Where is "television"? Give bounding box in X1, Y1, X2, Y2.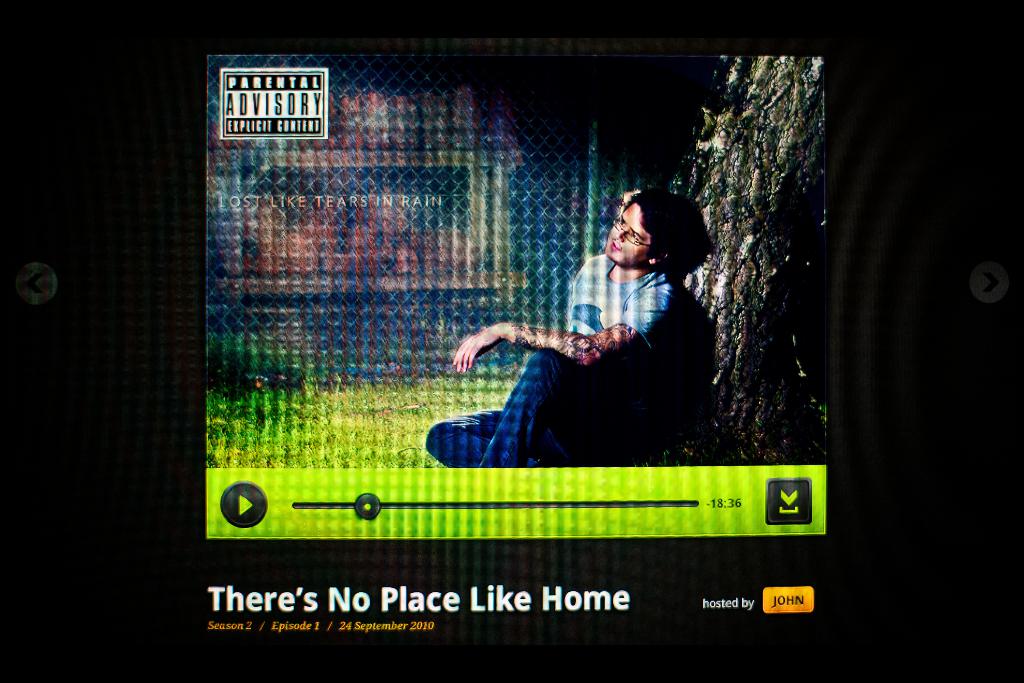
203, 49, 831, 553.
